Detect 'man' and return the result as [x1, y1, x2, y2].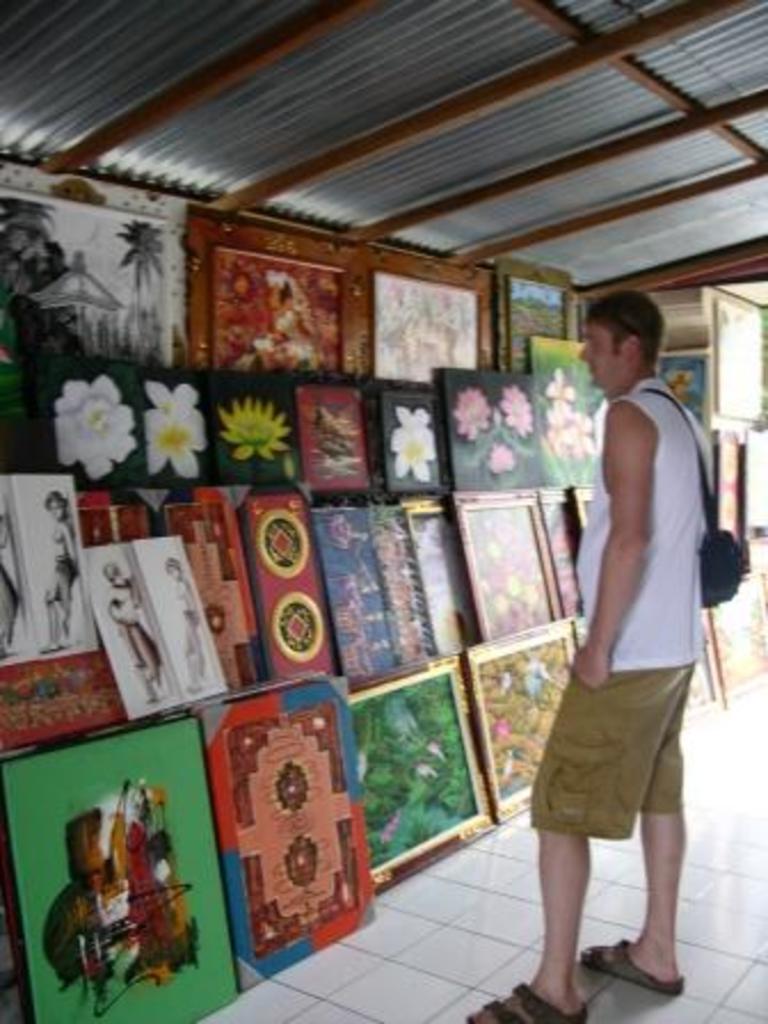
[521, 251, 736, 994].
